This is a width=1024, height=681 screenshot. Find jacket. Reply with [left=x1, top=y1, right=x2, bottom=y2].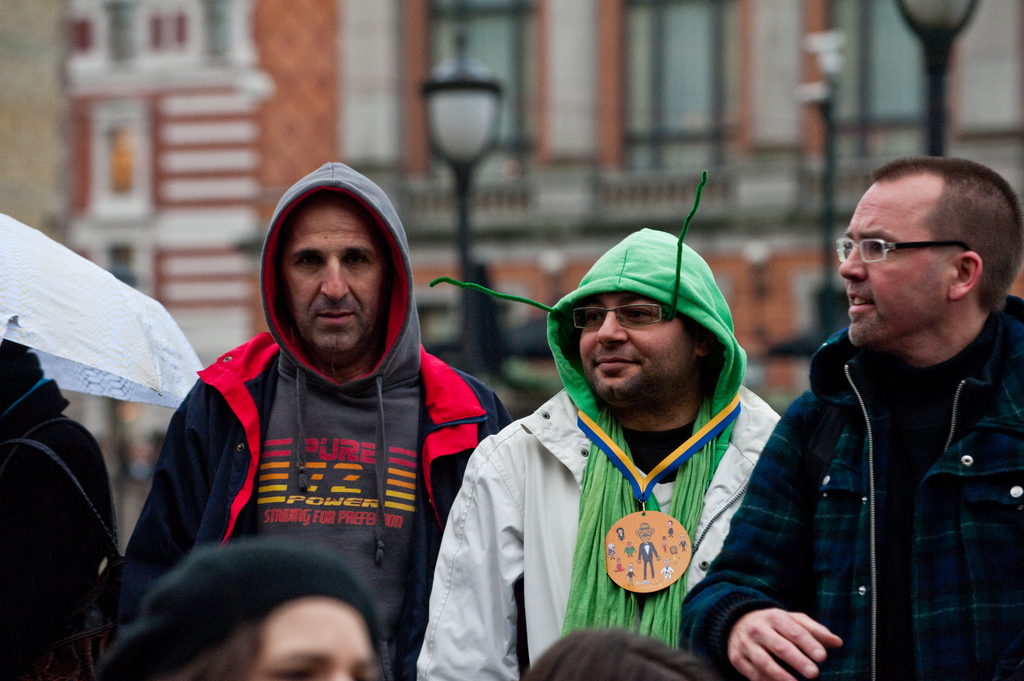
[left=685, top=294, right=1023, bottom=680].
